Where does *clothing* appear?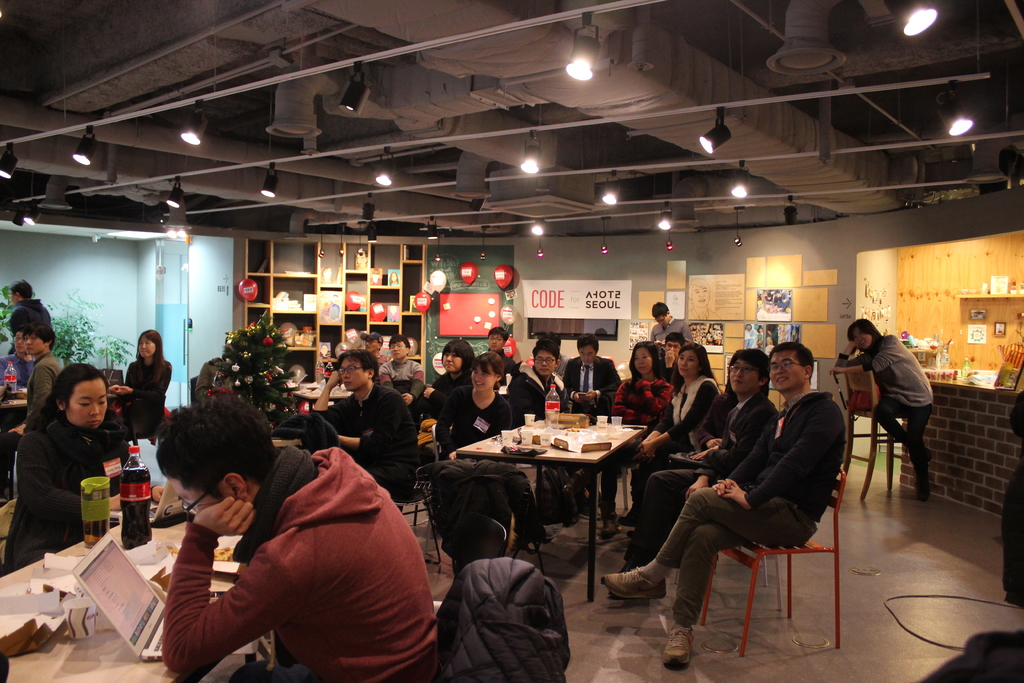
Appears at (105, 349, 177, 437).
